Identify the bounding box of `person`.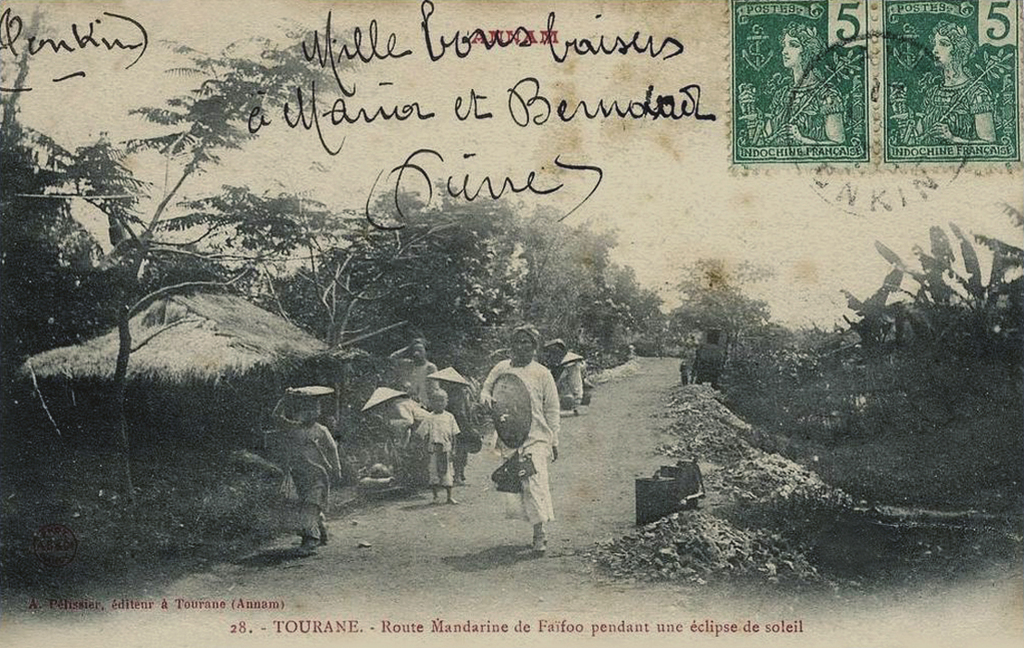
697:328:721:383.
